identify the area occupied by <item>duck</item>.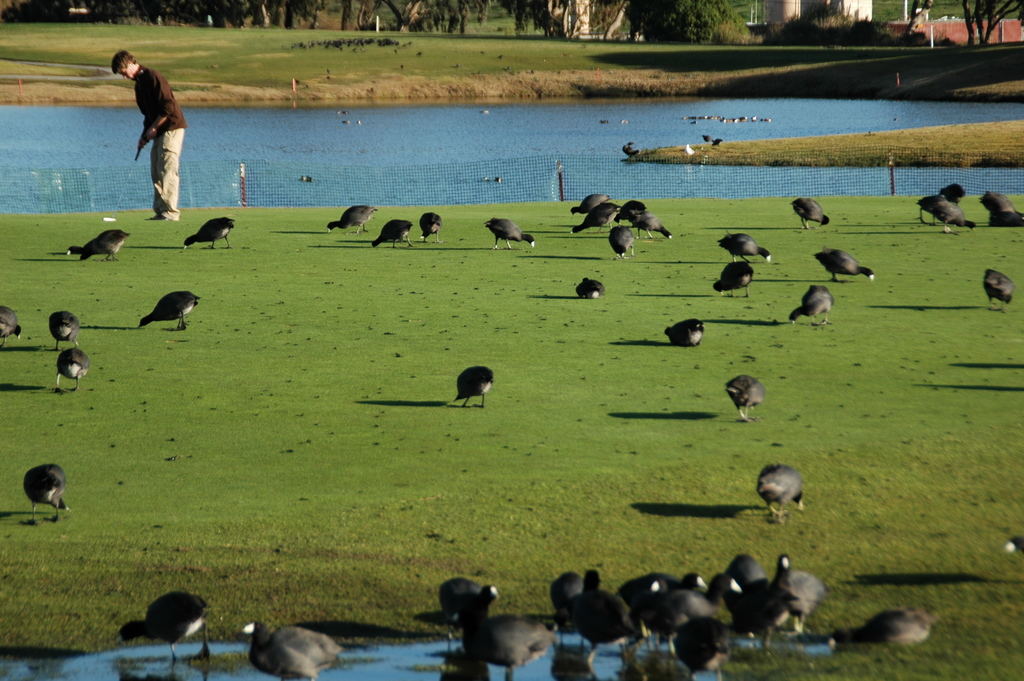
Area: [22,458,64,512].
